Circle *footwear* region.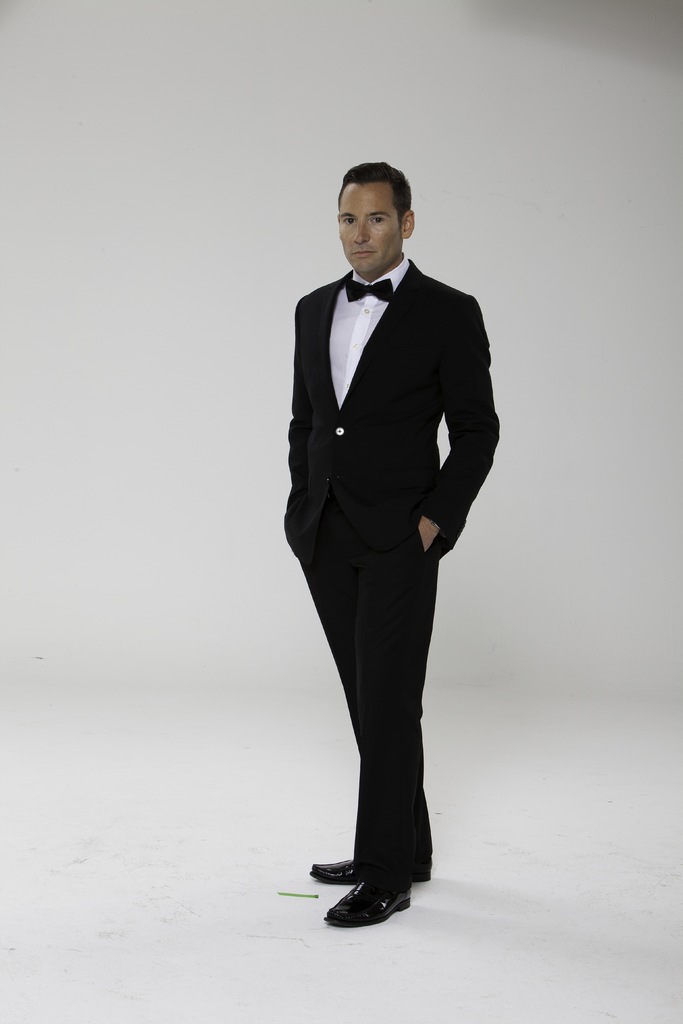
Region: 306, 863, 415, 924.
